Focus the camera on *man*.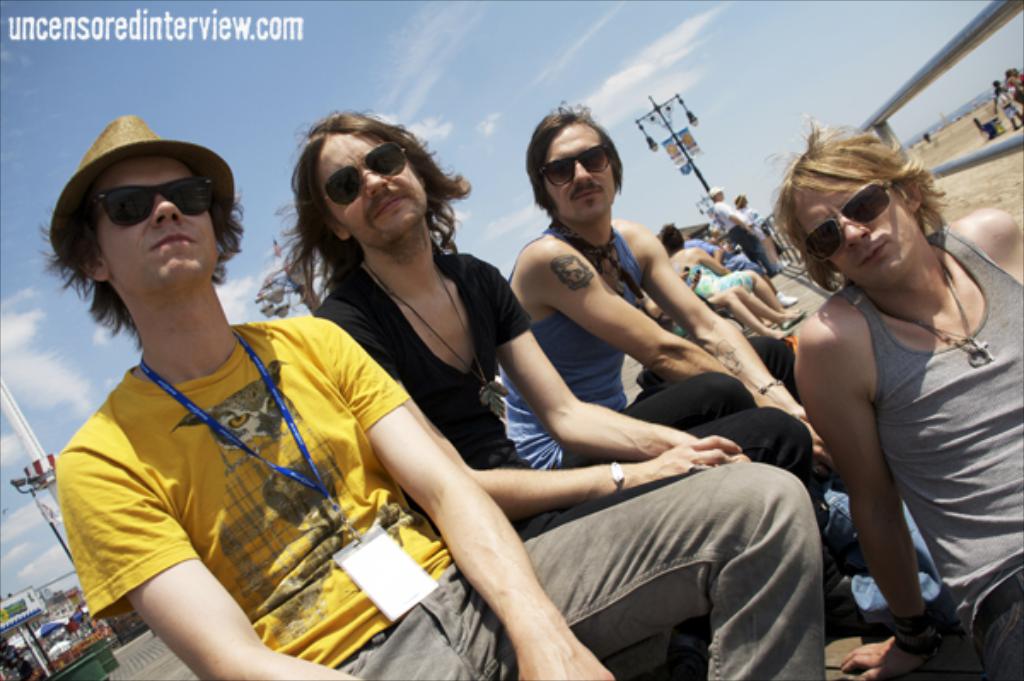
Focus region: x1=492, y1=97, x2=843, y2=638.
